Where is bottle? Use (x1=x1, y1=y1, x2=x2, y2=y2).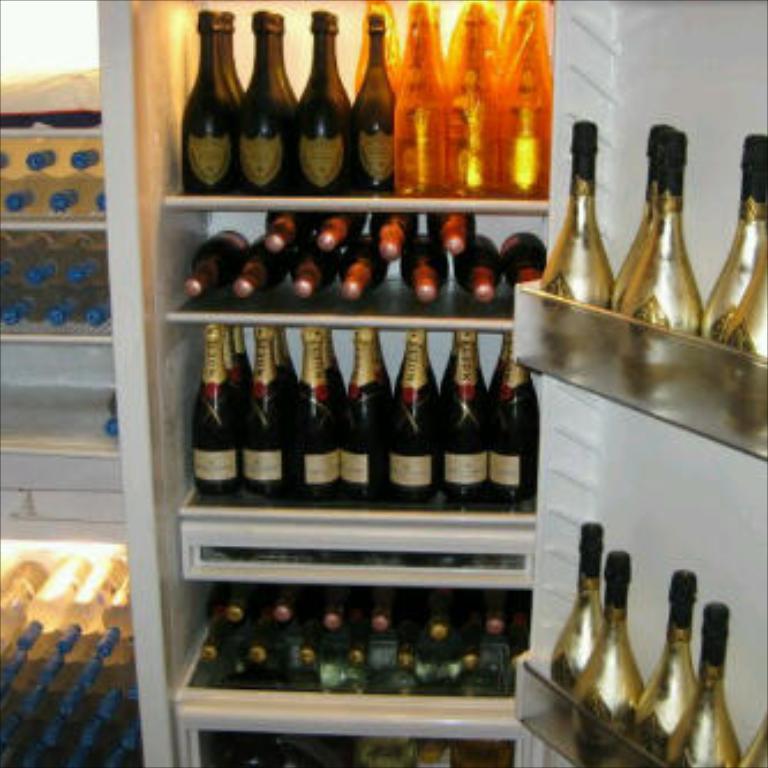
(x1=0, y1=676, x2=37, y2=697).
